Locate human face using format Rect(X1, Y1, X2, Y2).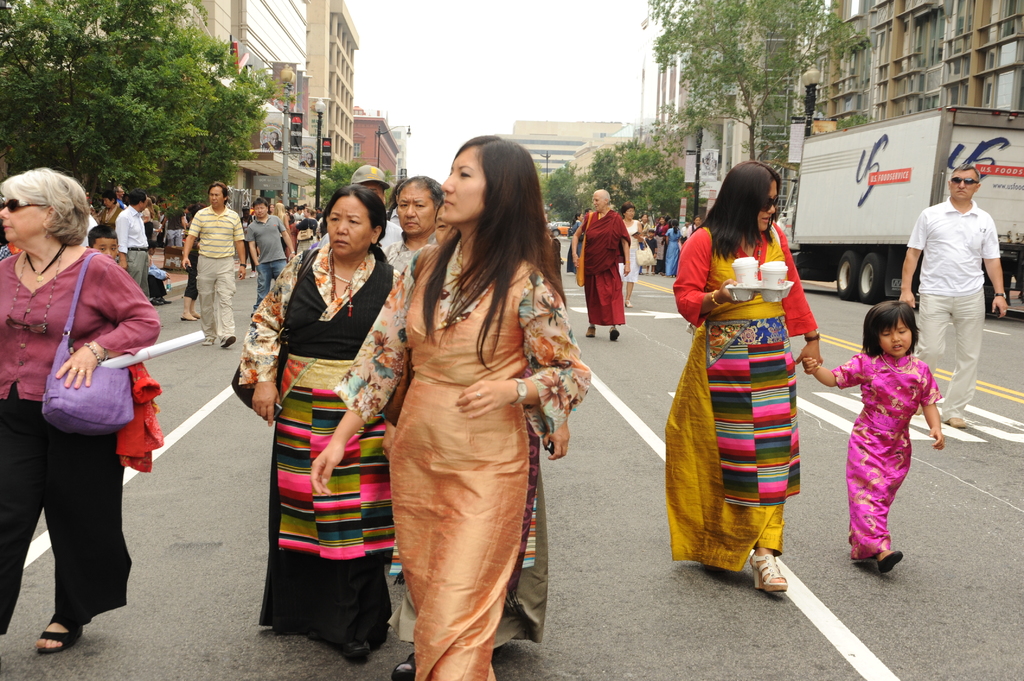
Rect(209, 184, 222, 209).
